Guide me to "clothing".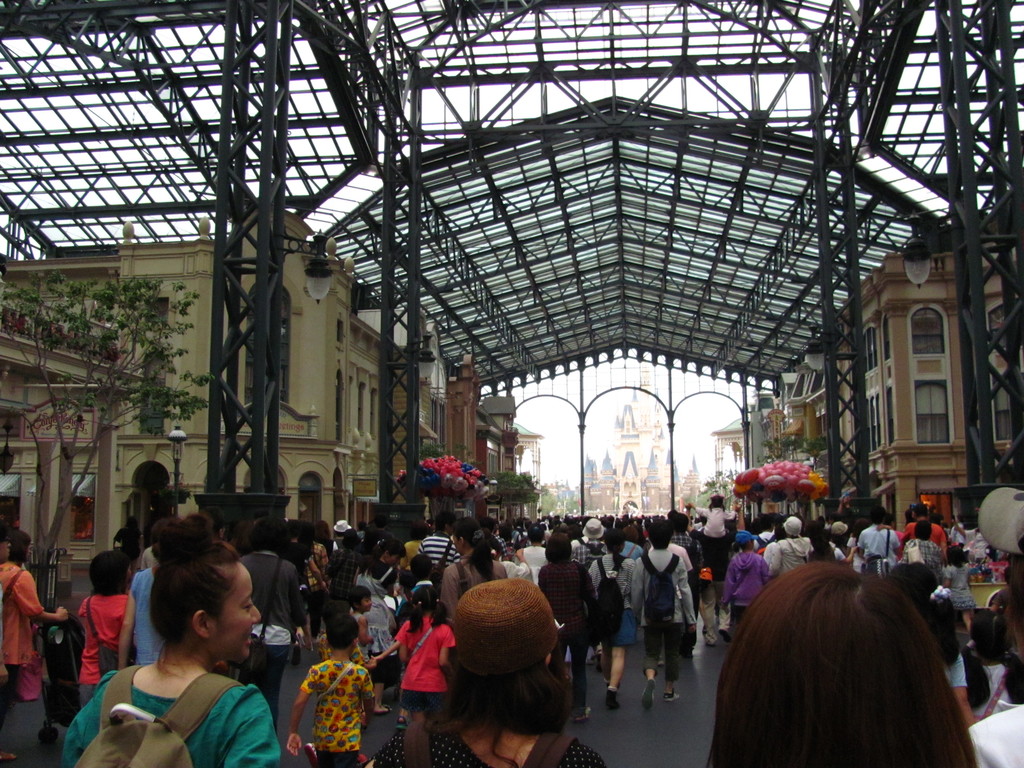
Guidance: [358,527,367,539].
